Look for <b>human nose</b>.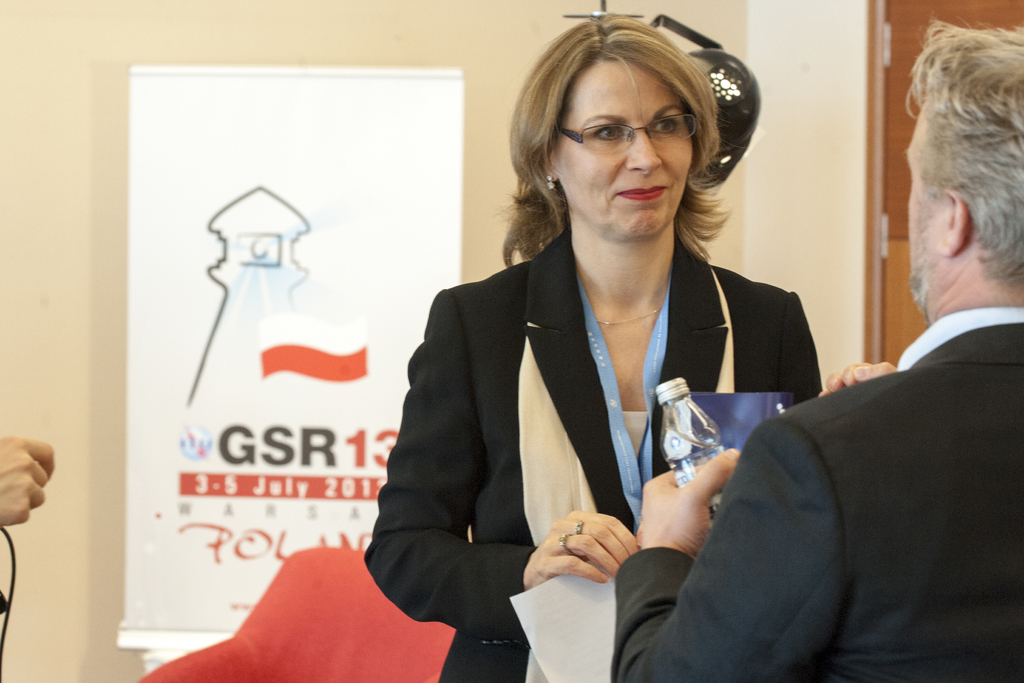
Found: left=622, top=131, right=663, bottom=177.
